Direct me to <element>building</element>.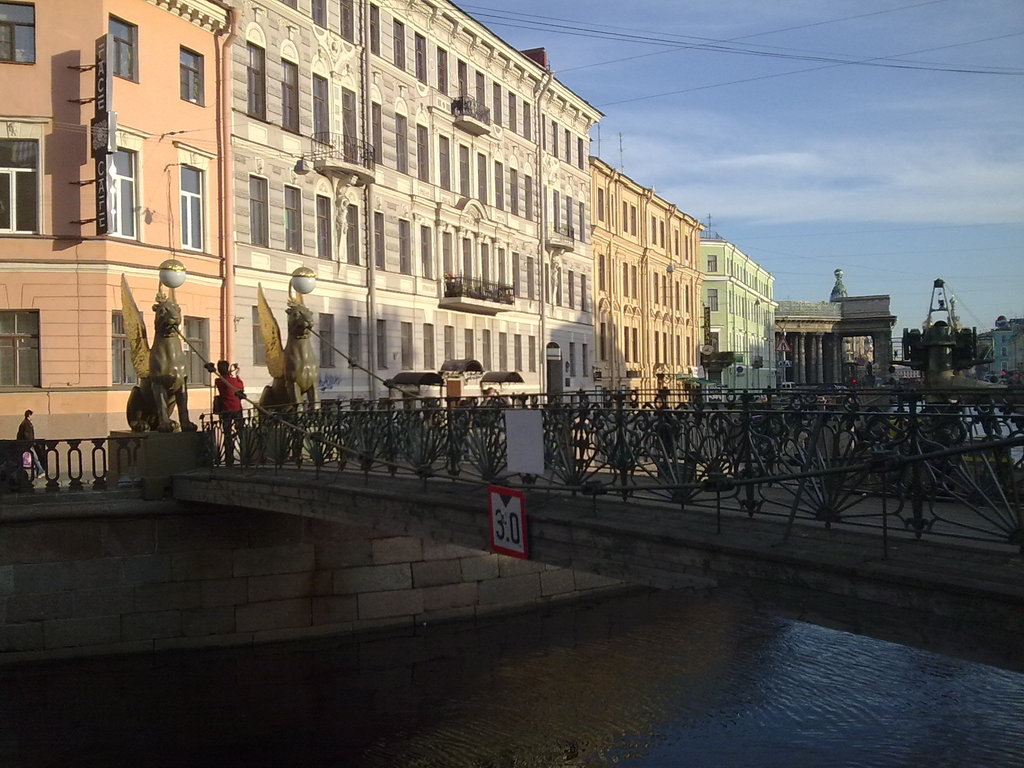
Direction: (x1=588, y1=150, x2=706, y2=447).
